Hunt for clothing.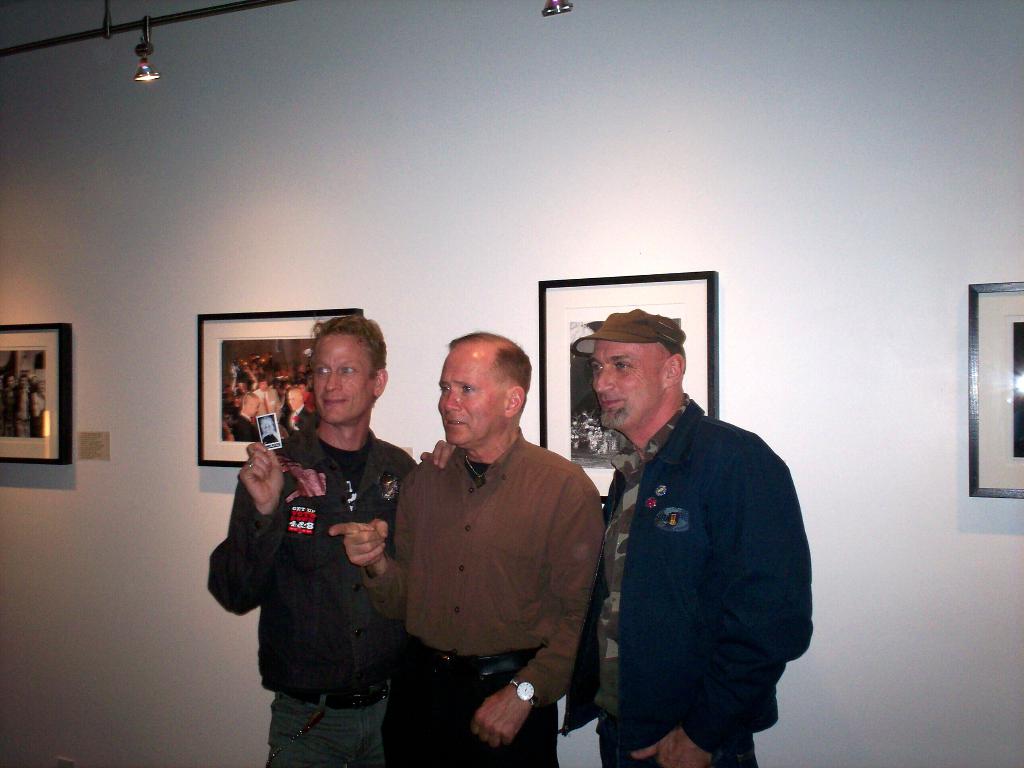
Hunted down at <bbox>581, 364, 807, 759</bbox>.
